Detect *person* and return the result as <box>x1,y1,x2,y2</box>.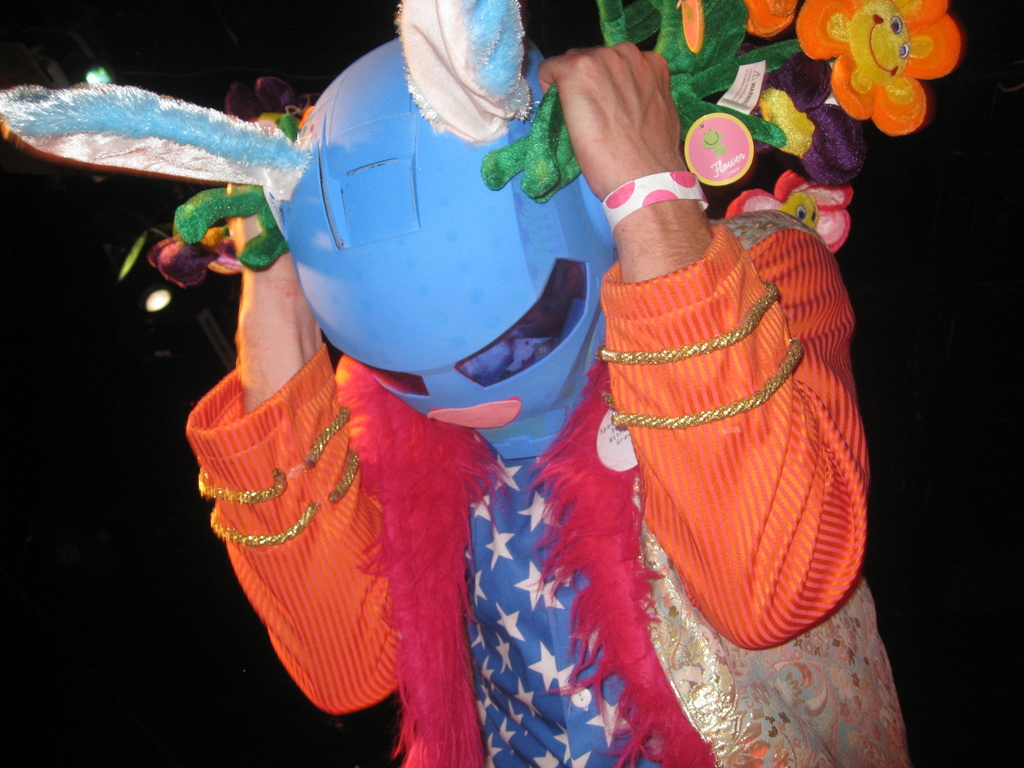
<box>189,44,909,767</box>.
